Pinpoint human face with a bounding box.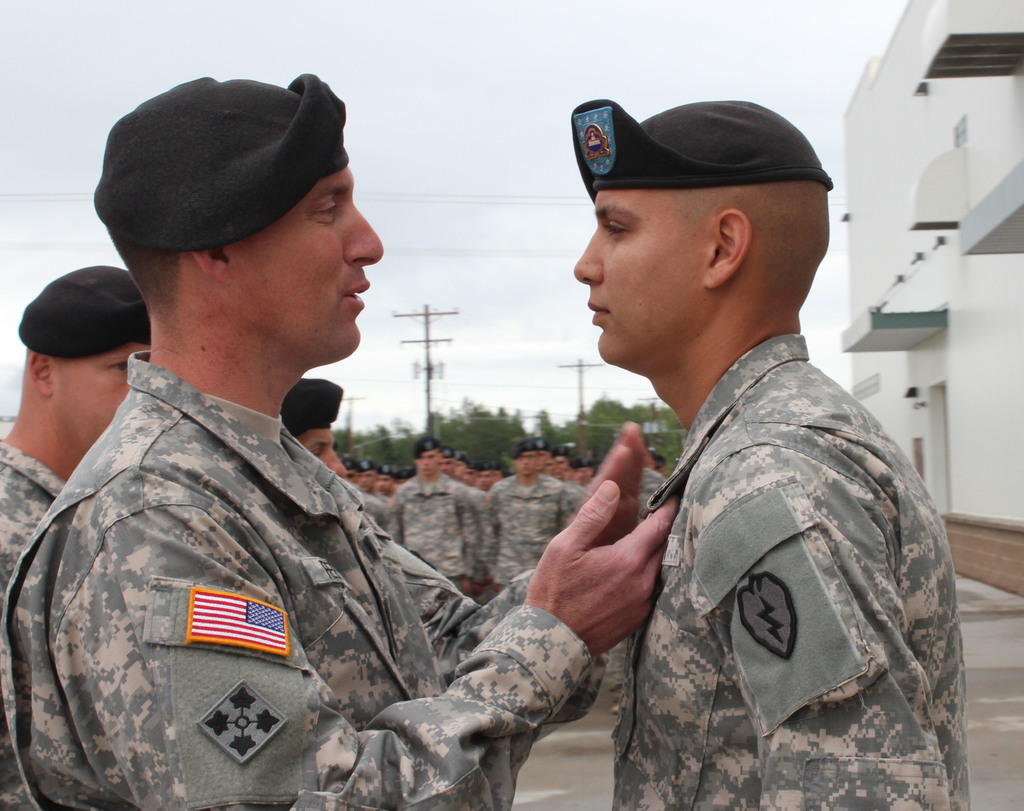
locate(54, 343, 157, 459).
